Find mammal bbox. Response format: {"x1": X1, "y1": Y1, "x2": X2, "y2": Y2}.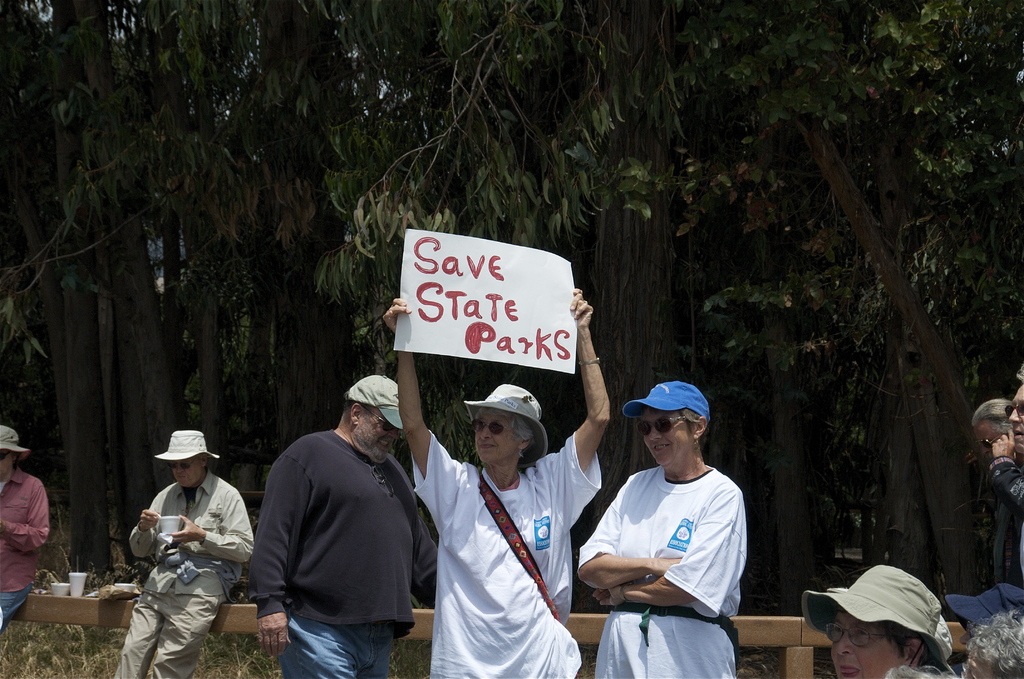
{"x1": 802, "y1": 564, "x2": 953, "y2": 678}.
